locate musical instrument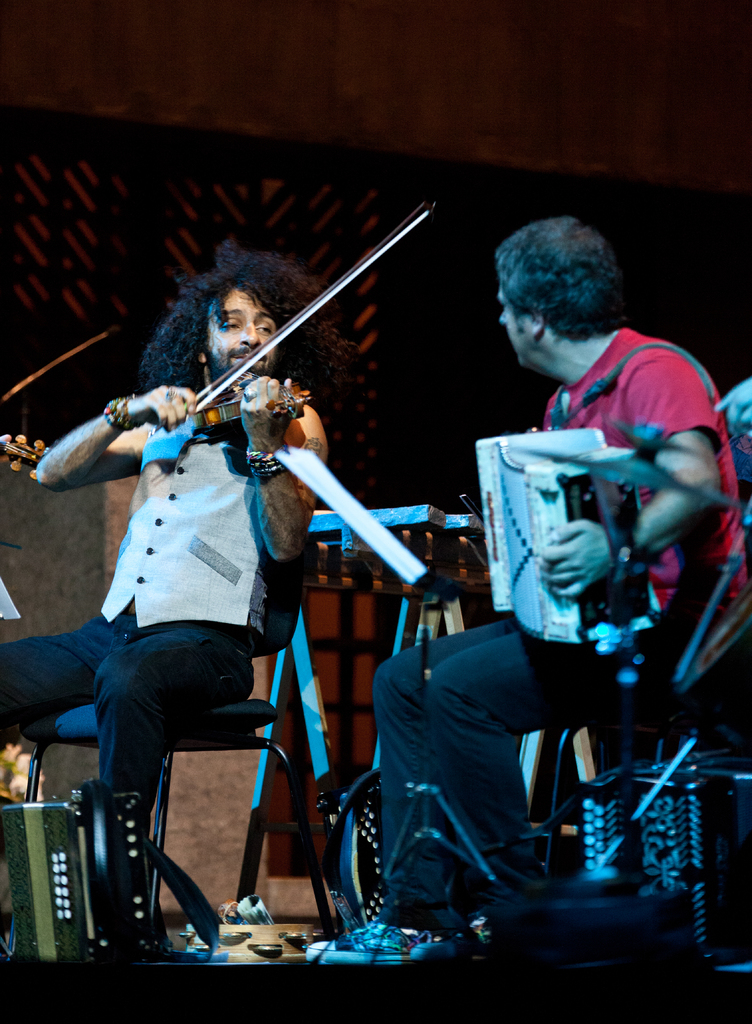
l=122, t=230, r=448, b=481
